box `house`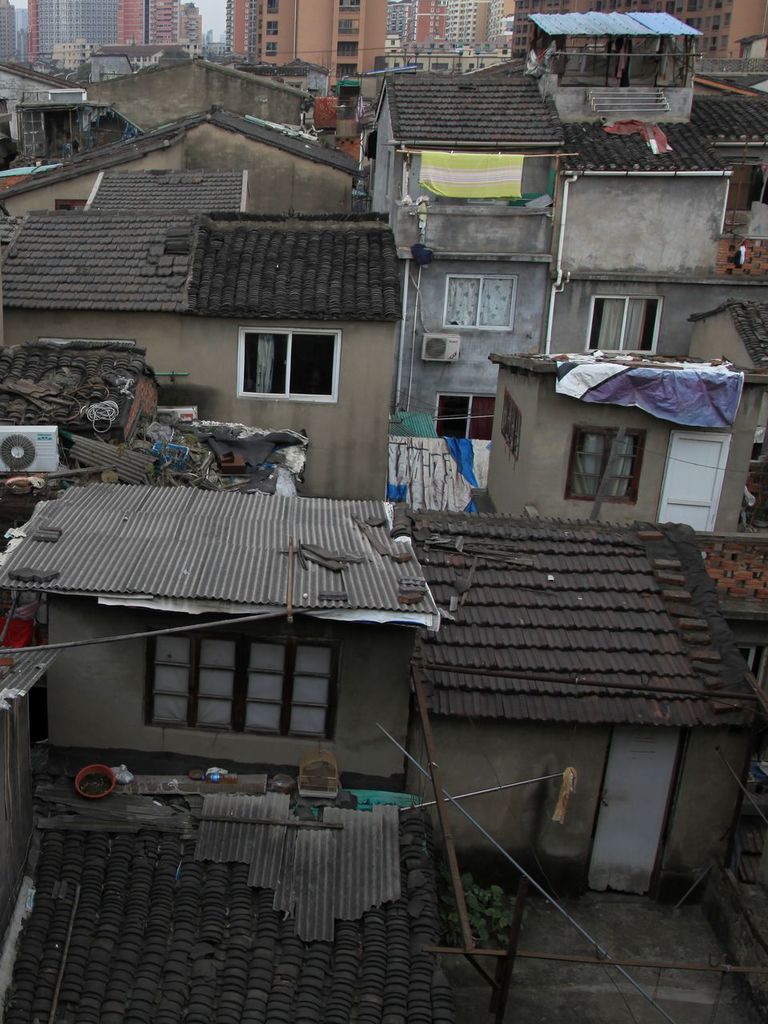
{"x1": 690, "y1": 91, "x2": 767, "y2": 230}
